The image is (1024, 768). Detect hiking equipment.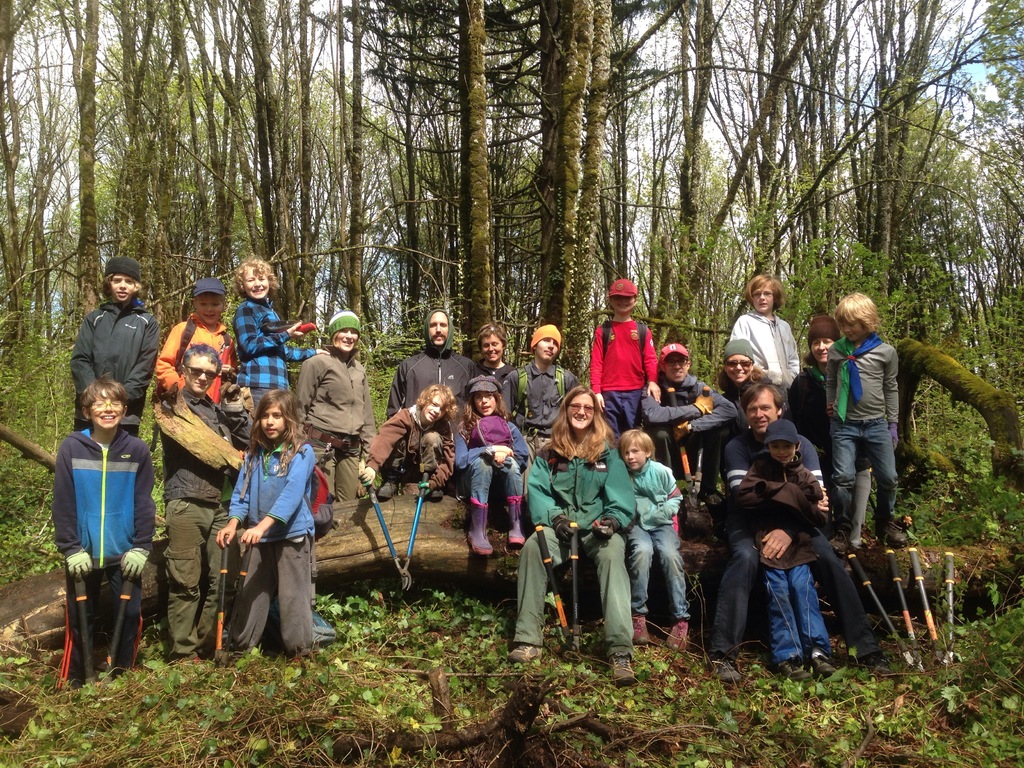
Detection: {"left": 553, "top": 511, "right": 580, "bottom": 552}.
